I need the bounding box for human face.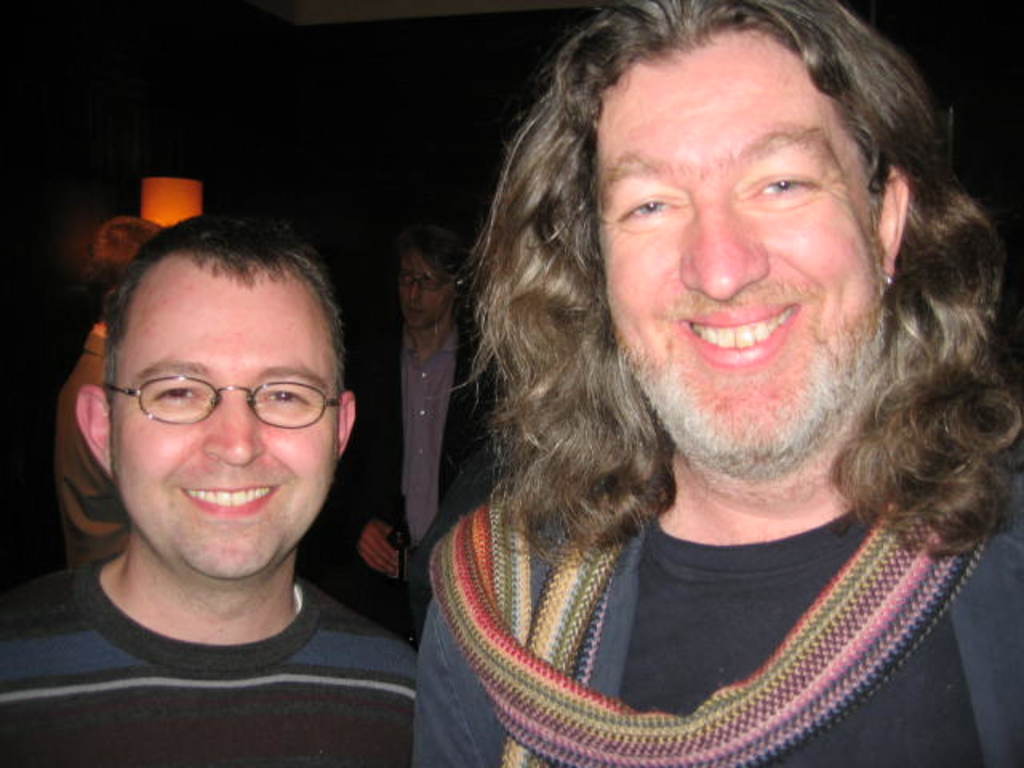
Here it is: 400/256/461/326.
